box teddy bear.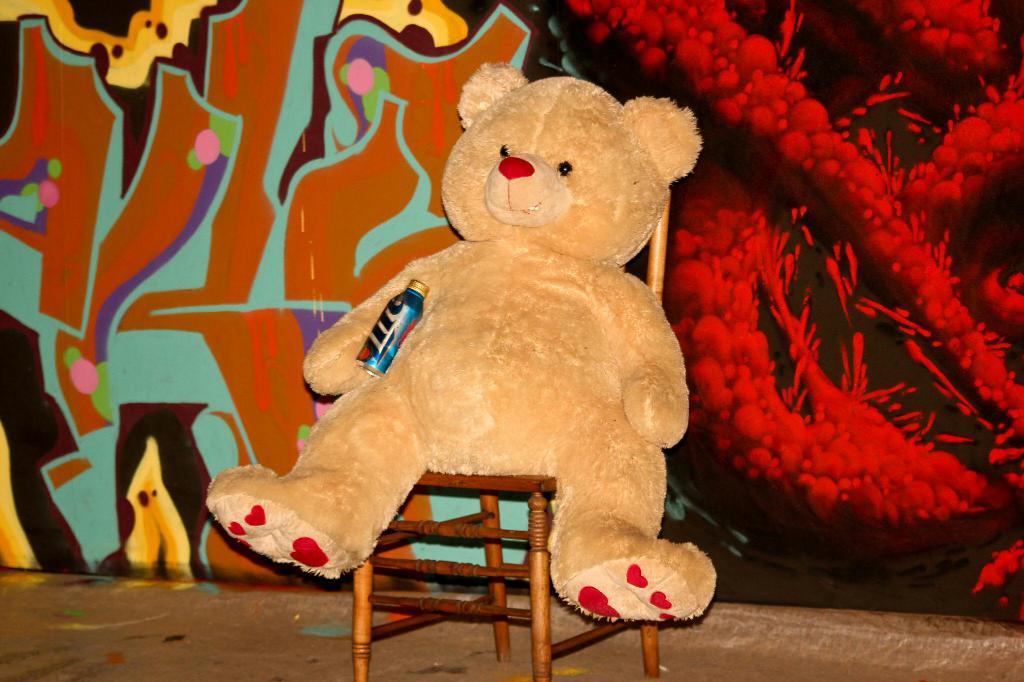
x1=207 y1=62 x2=716 y2=618.
